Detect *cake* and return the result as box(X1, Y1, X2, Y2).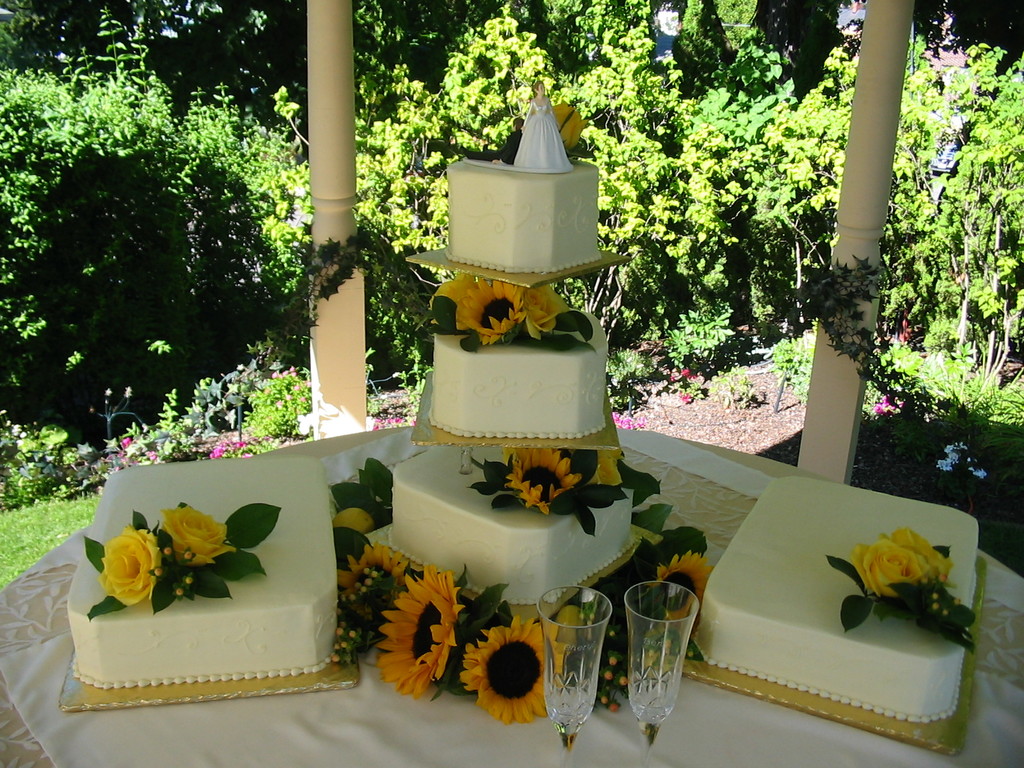
box(65, 451, 342, 688).
